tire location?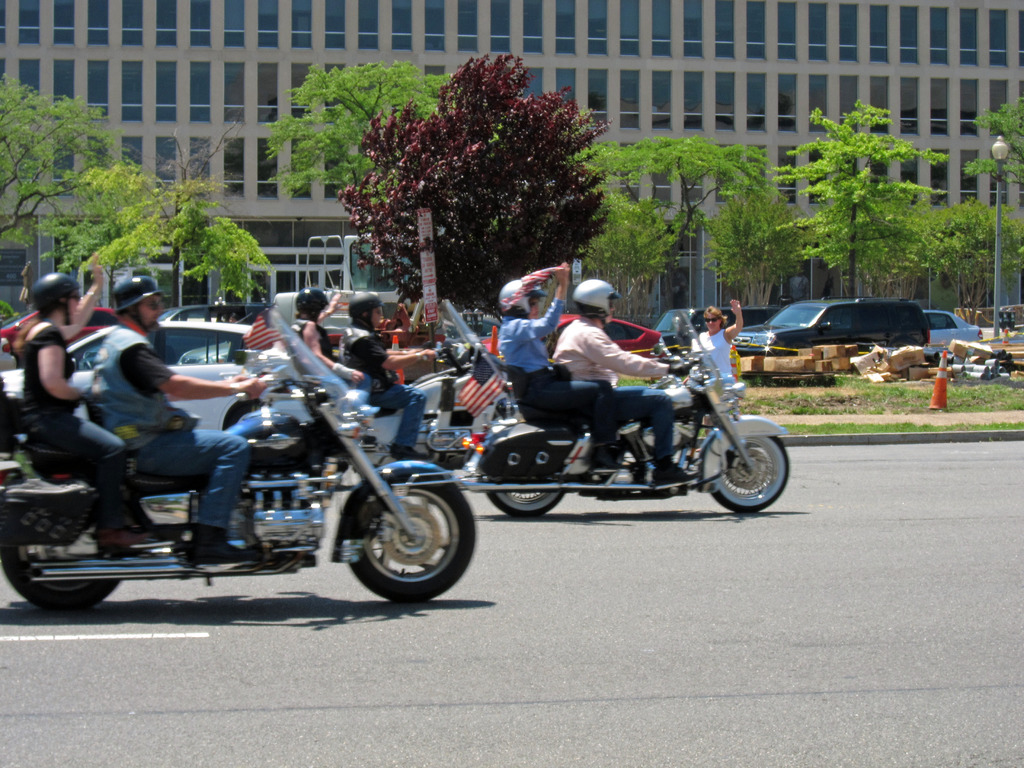
locate(0, 545, 123, 611)
